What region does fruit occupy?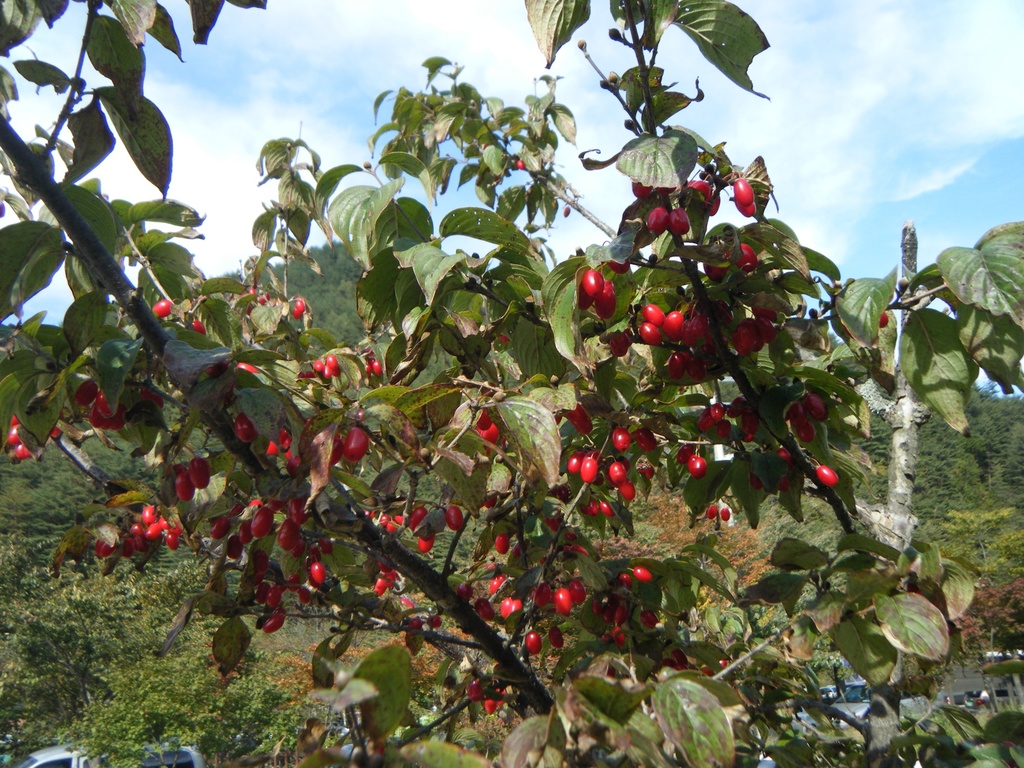
x1=495 y1=532 x2=511 y2=555.
